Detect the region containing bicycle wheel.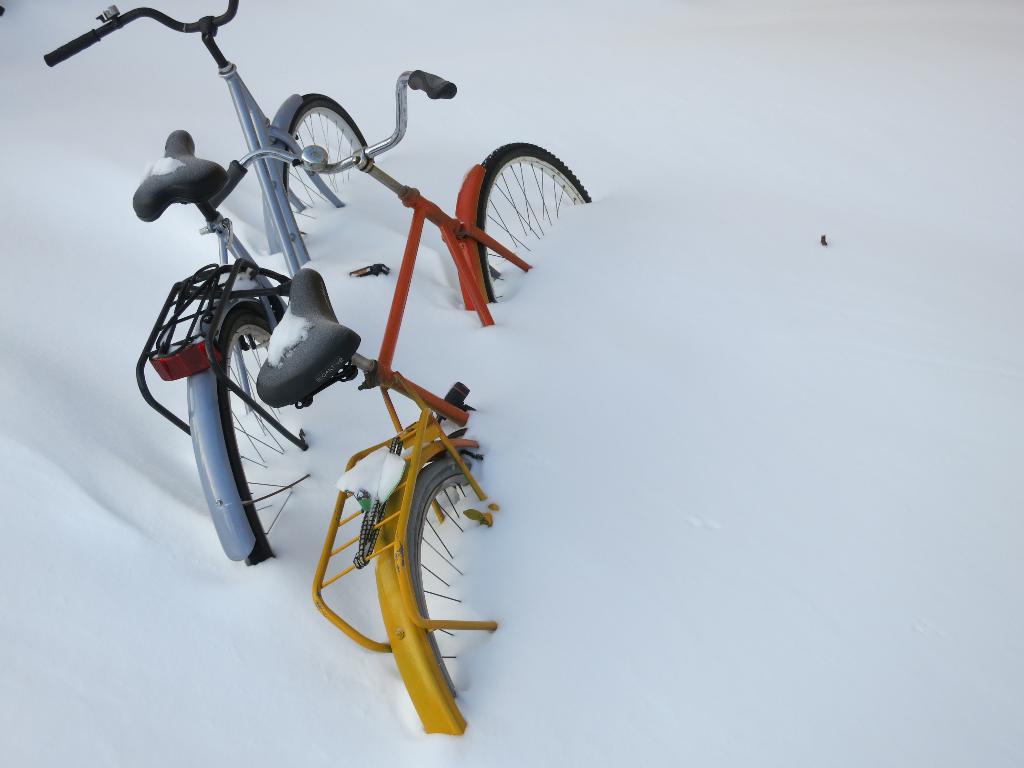
344/427/477/735.
